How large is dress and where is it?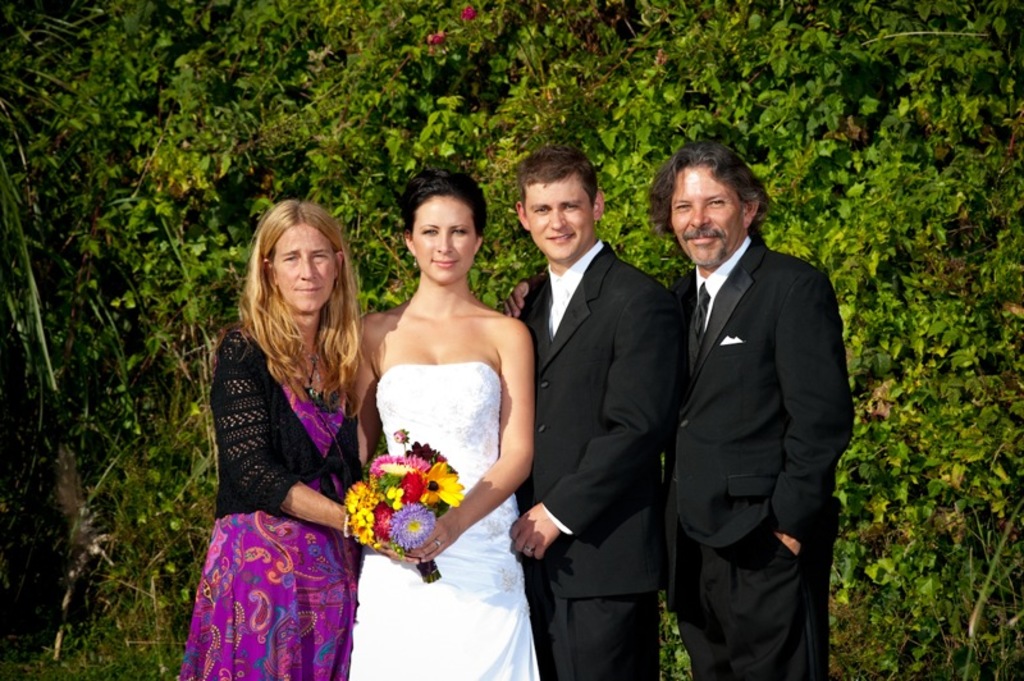
Bounding box: <bbox>349, 361, 541, 680</bbox>.
